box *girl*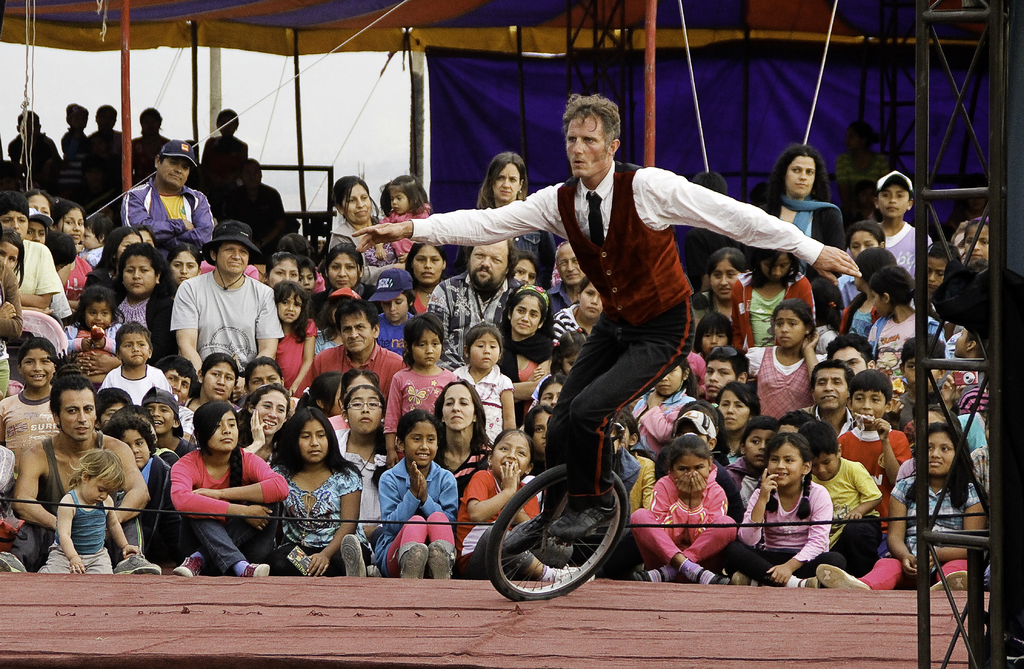
locate(625, 350, 705, 458)
